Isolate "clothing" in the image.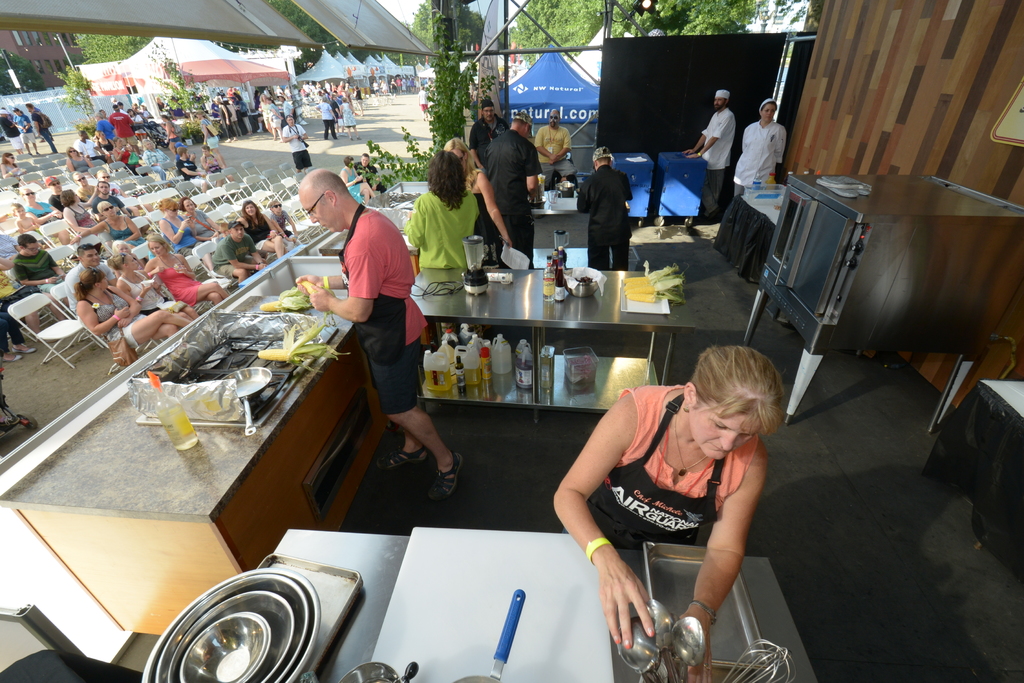
Isolated region: <bbox>175, 158, 207, 188</bbox>.
